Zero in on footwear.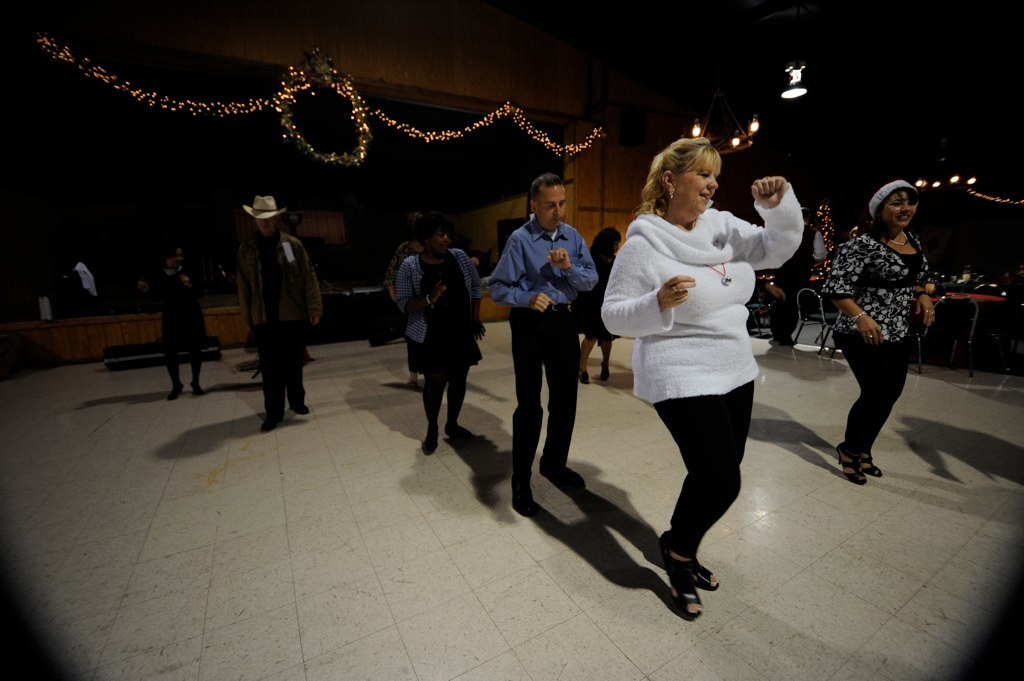
Zeroed in: <region>576, 370, 585, 384</region>.
